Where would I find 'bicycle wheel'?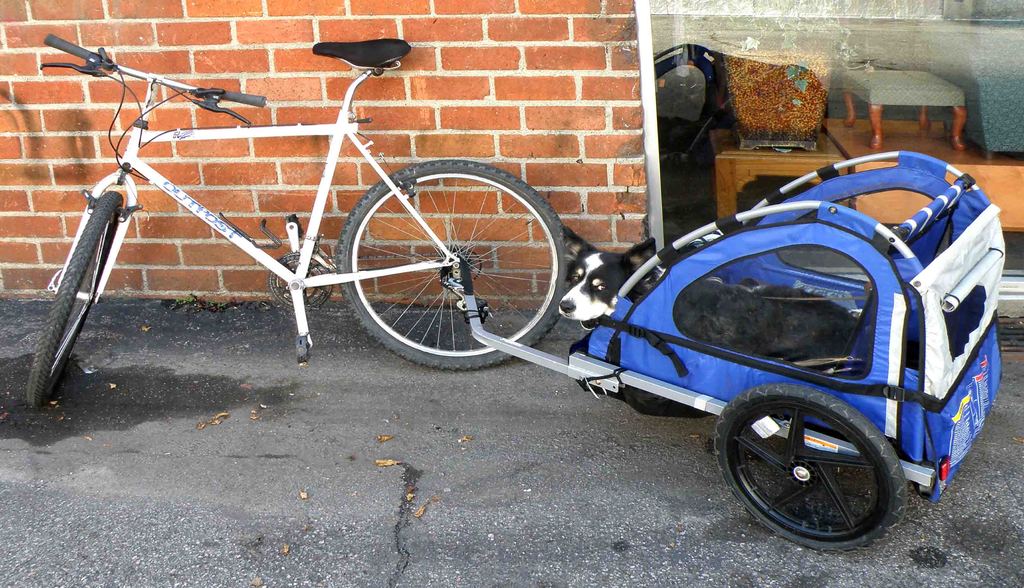
At Rect(26, 188, 125, 407).
